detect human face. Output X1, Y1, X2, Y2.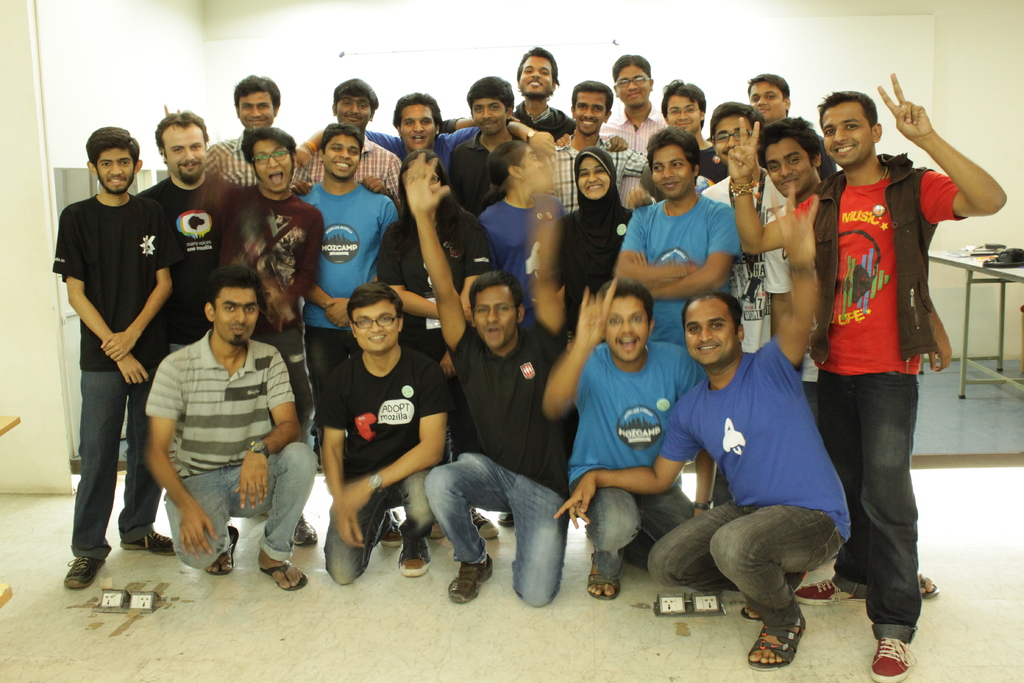
575, 156, 612, 204.
